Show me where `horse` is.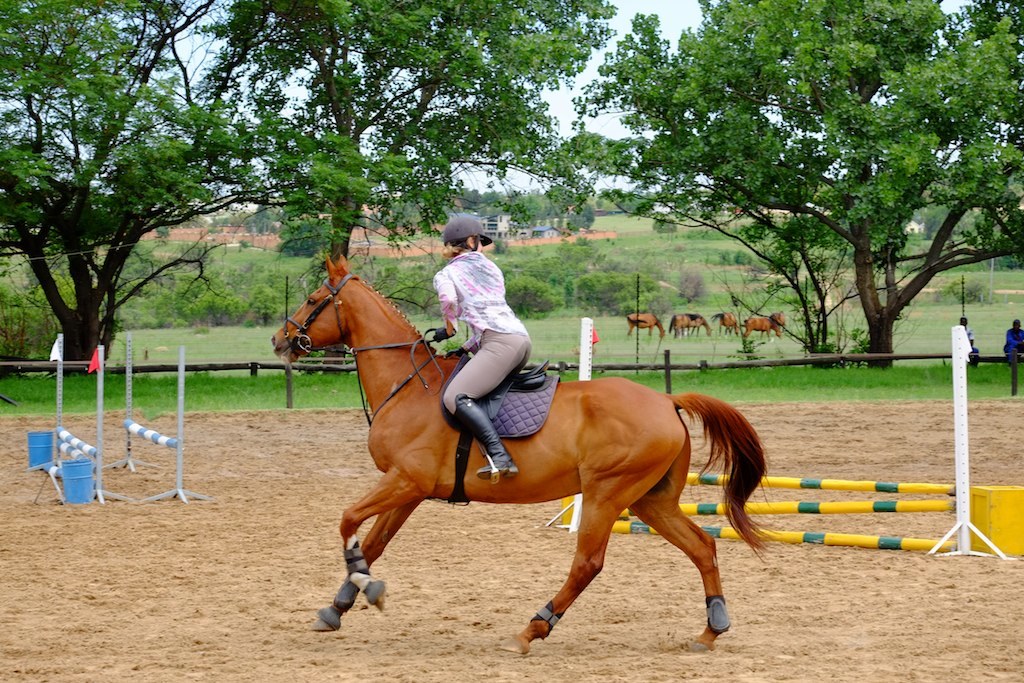
`horse` is at {"x1": 711, "y1": 312, "x2": 740, "y2": 341}.
